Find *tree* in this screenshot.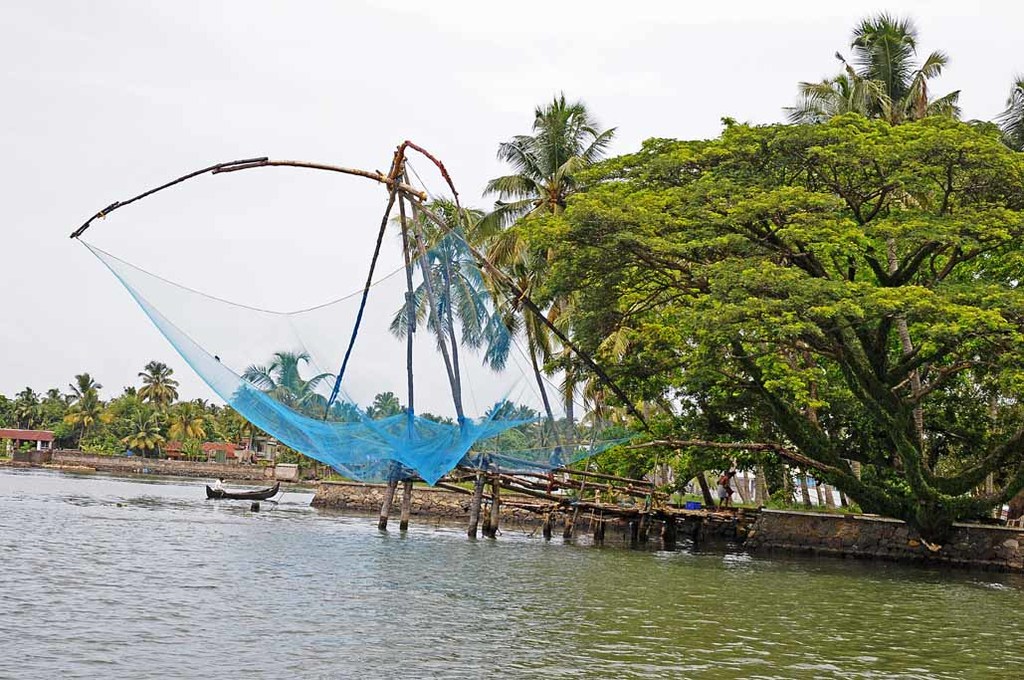
The bounding box for *tree* is locate(983, 77, 1023, 151).
